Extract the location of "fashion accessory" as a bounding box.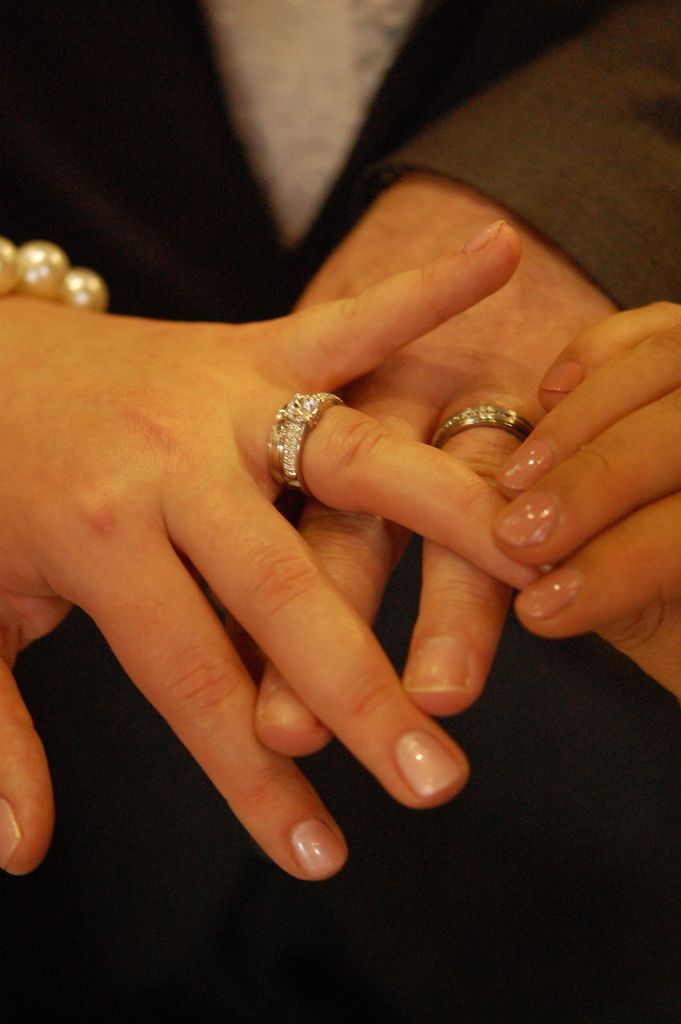
(395, 731, 465, 804).
